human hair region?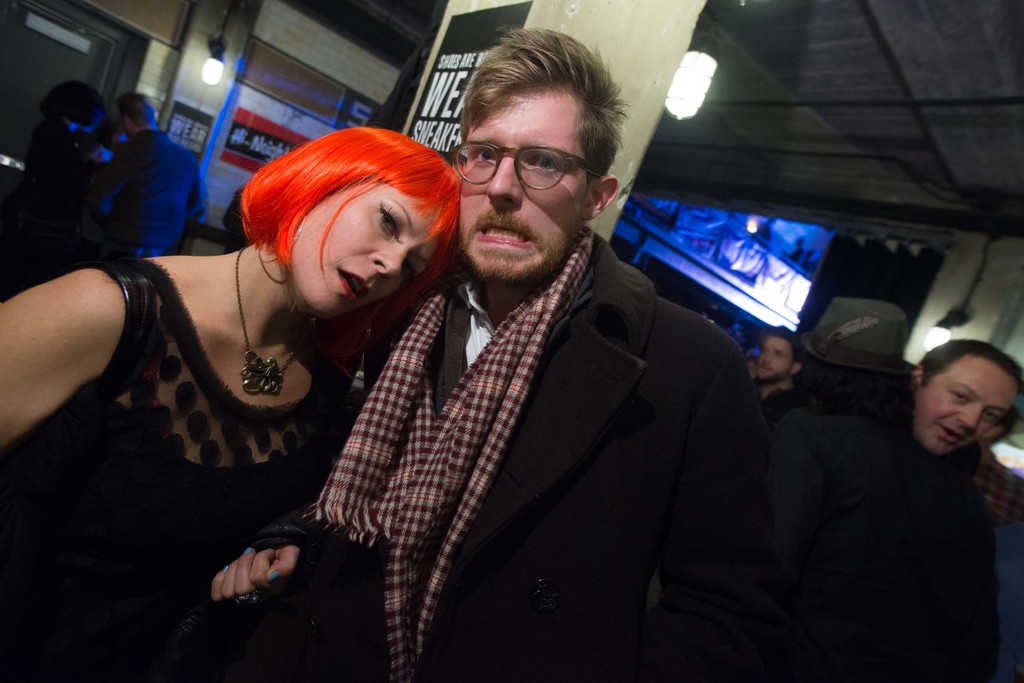
region(762, 328, 799, 349)
